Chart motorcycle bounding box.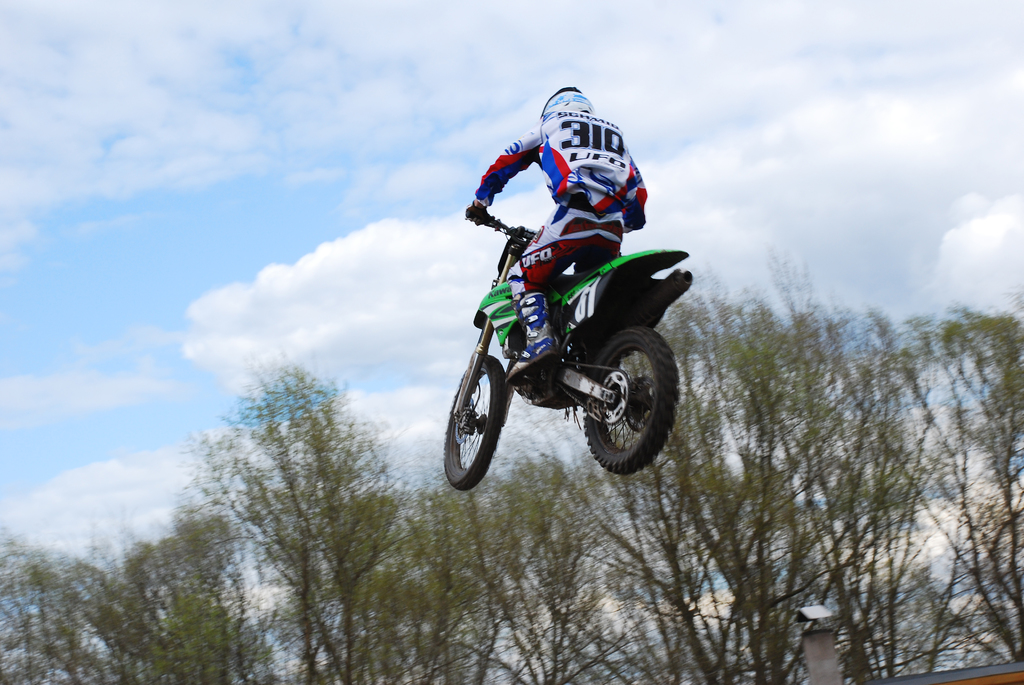
Charted: region(442, 246, 693, 479).
